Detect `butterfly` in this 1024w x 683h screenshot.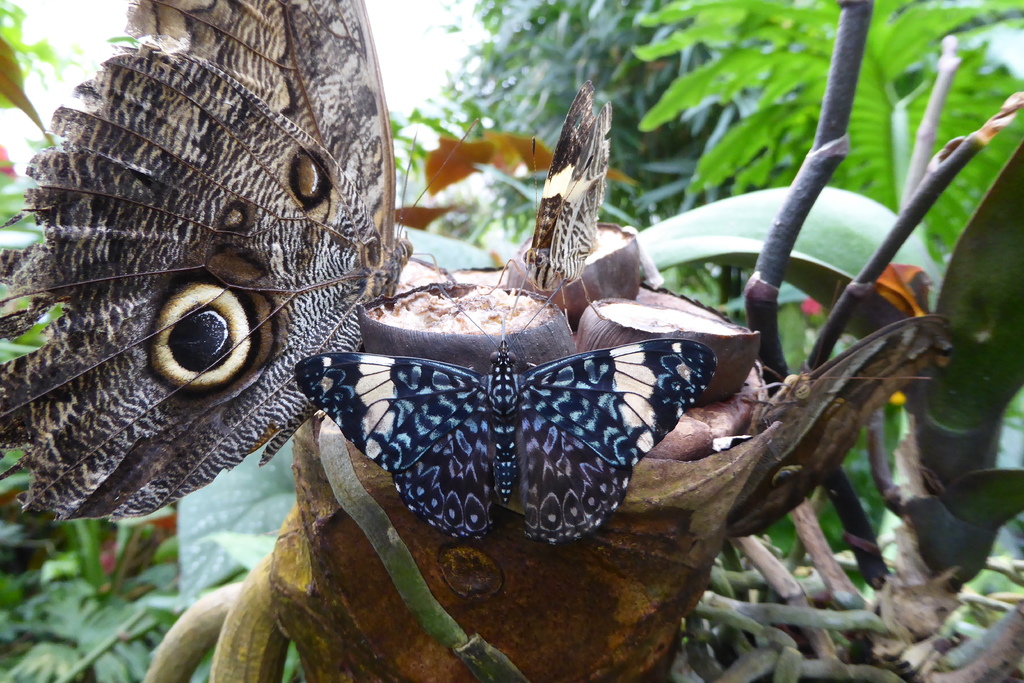
Detection: [300, 302, 721, 559].
